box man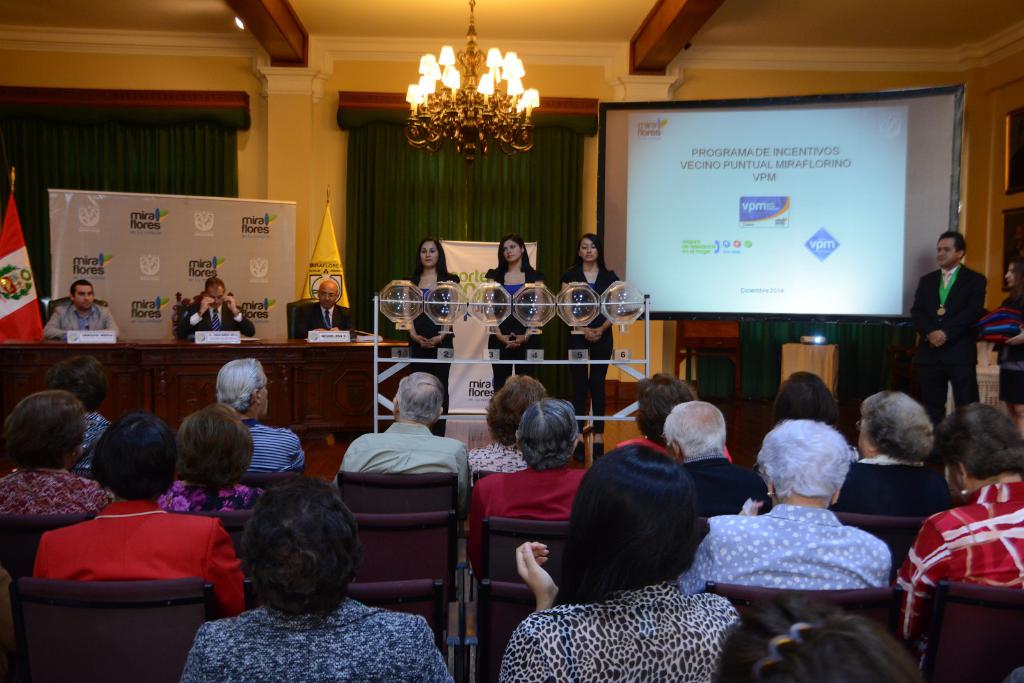
Rect(332, 373, 469, 515)
